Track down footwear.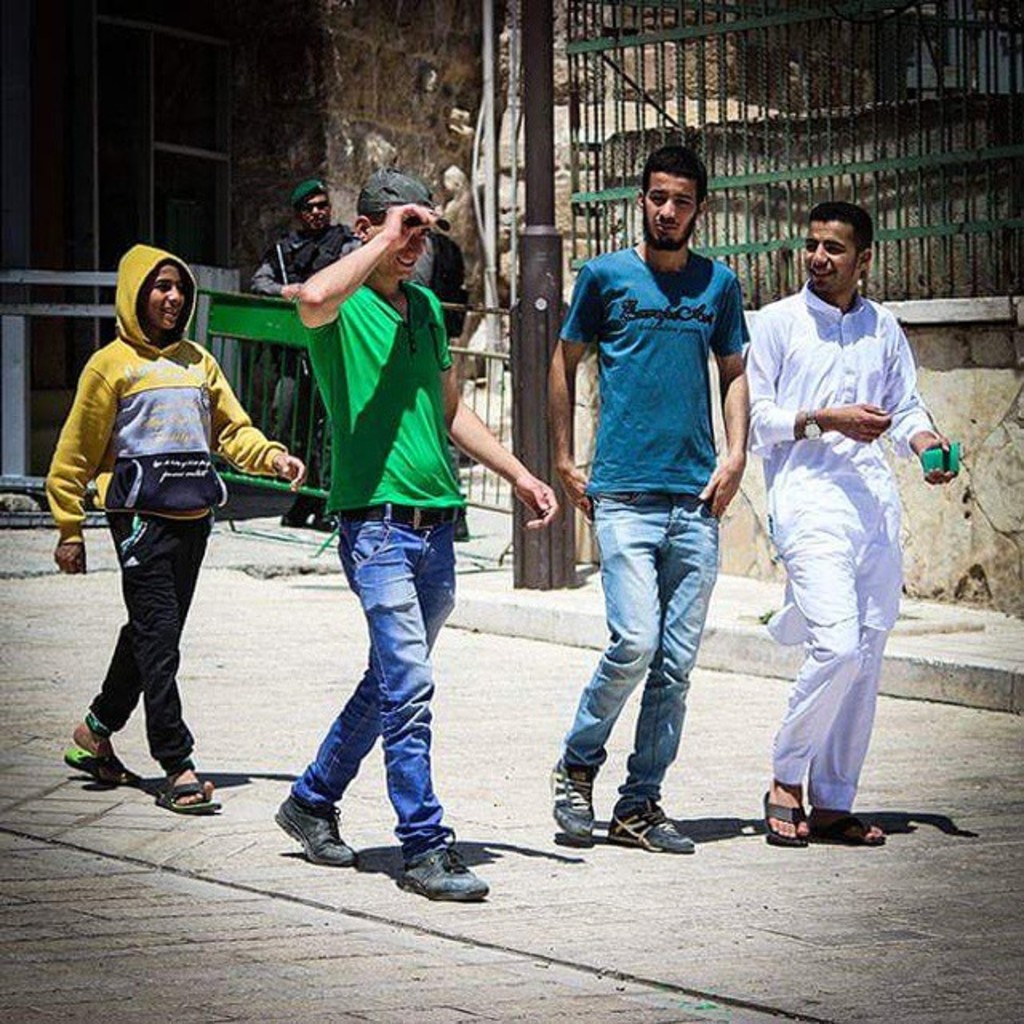
Tracked to pyautogui.locateOnScreen(272, 797, 357, 867).
